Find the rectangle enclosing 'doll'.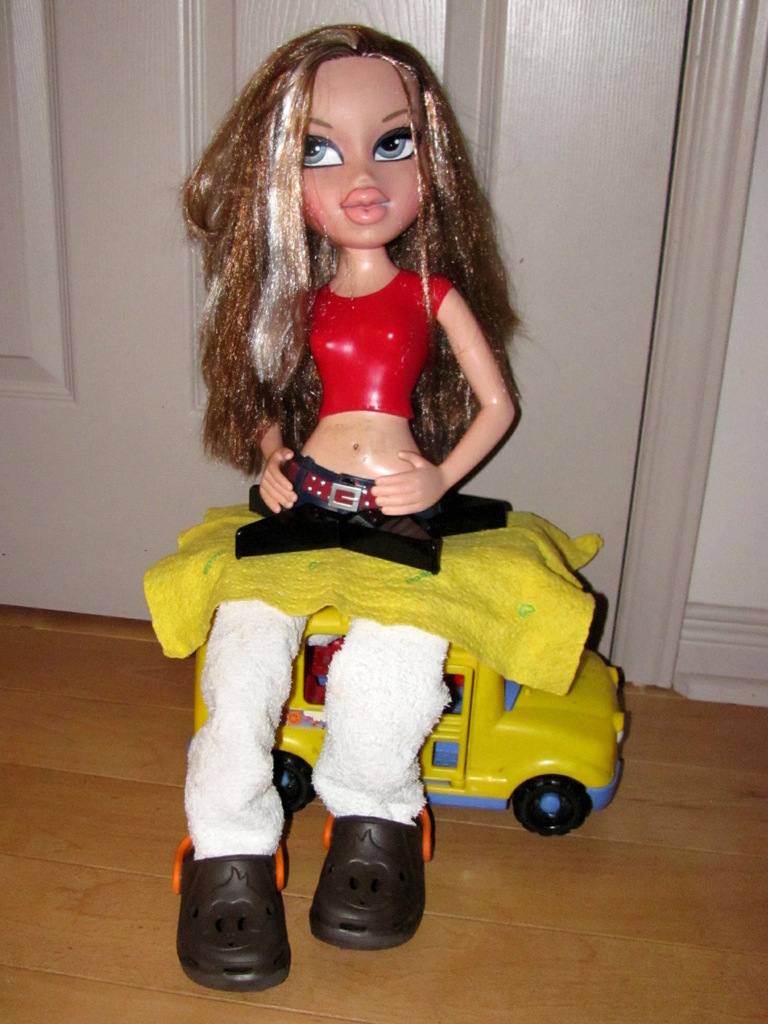
<region>154, 26, 572, 971</region>.
